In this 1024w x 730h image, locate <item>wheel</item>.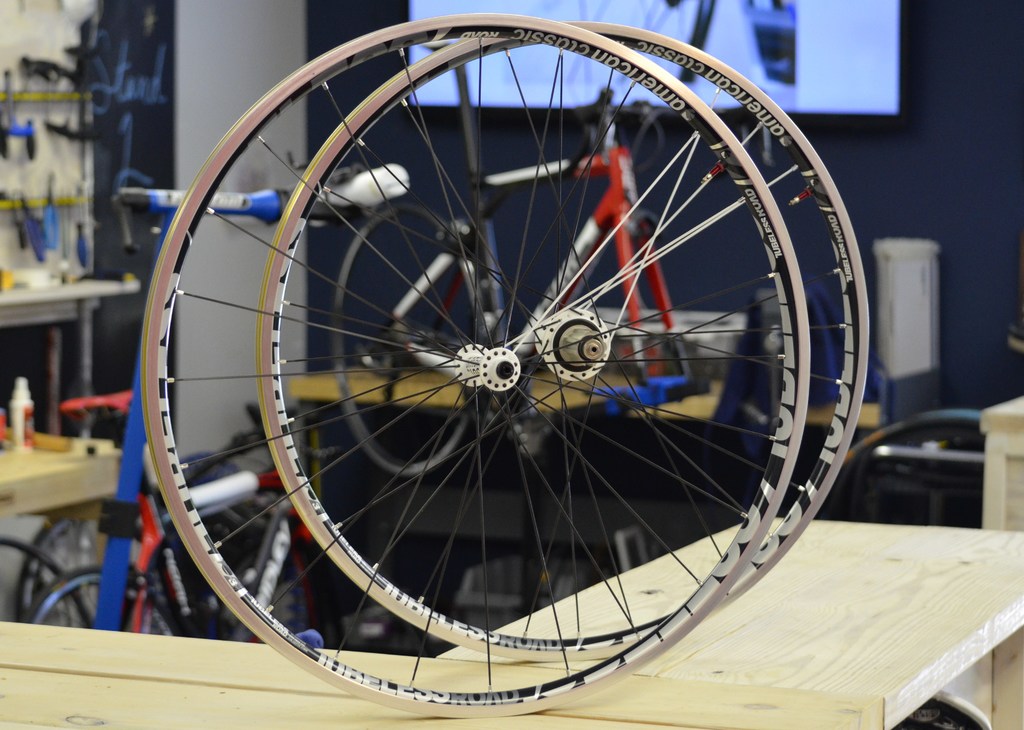
Bounding box: {"left": 1, "top": 533, "right": 89, "bottom": 624}.
